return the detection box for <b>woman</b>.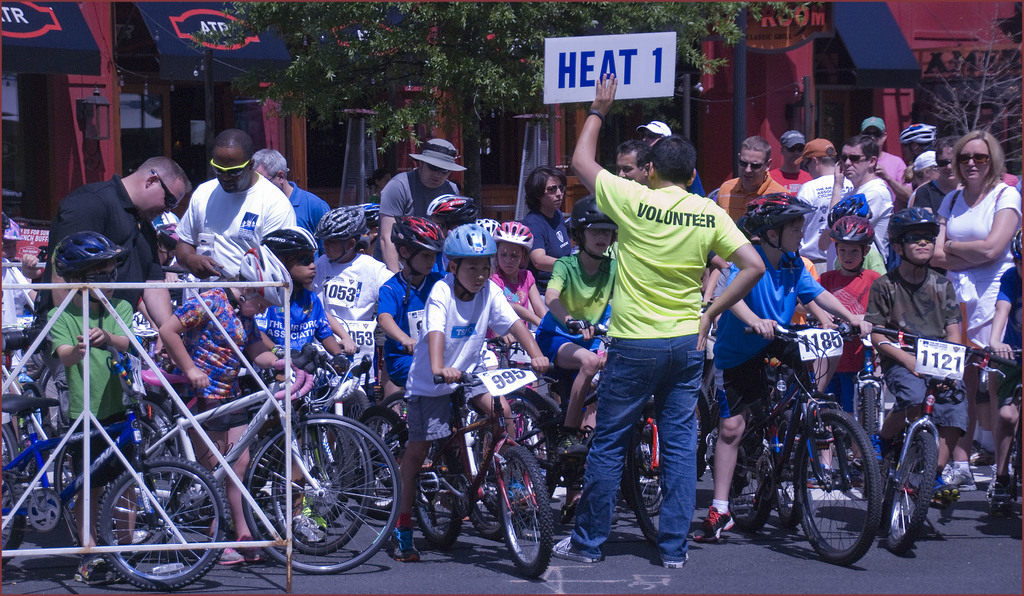
box(861, 117, 916, 215).
